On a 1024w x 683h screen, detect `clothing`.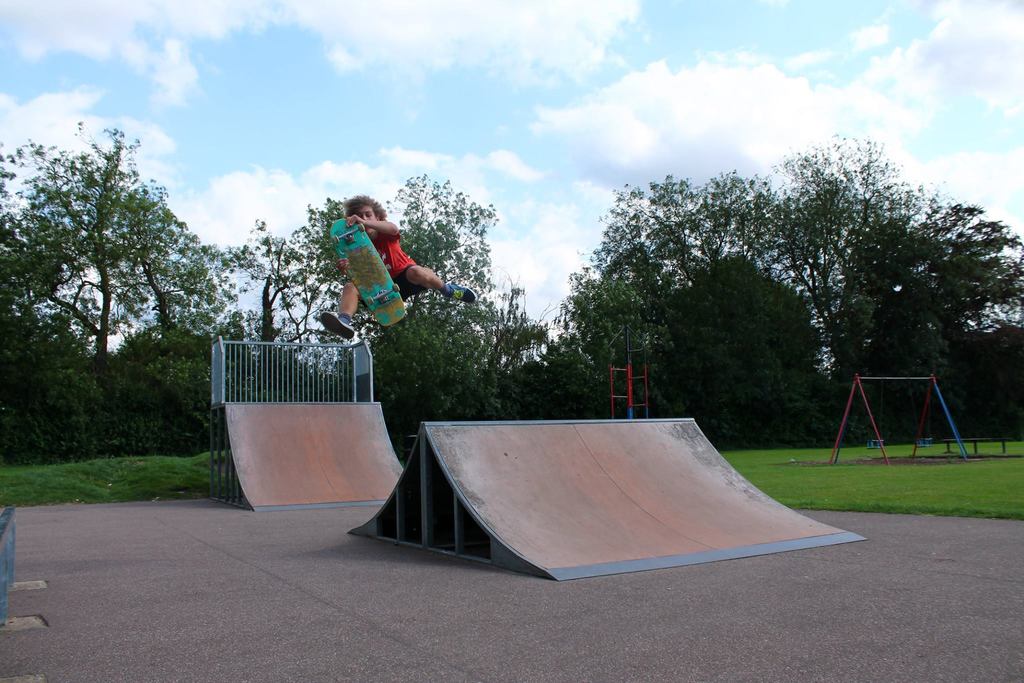
locate(361, 232, 427, 306).
